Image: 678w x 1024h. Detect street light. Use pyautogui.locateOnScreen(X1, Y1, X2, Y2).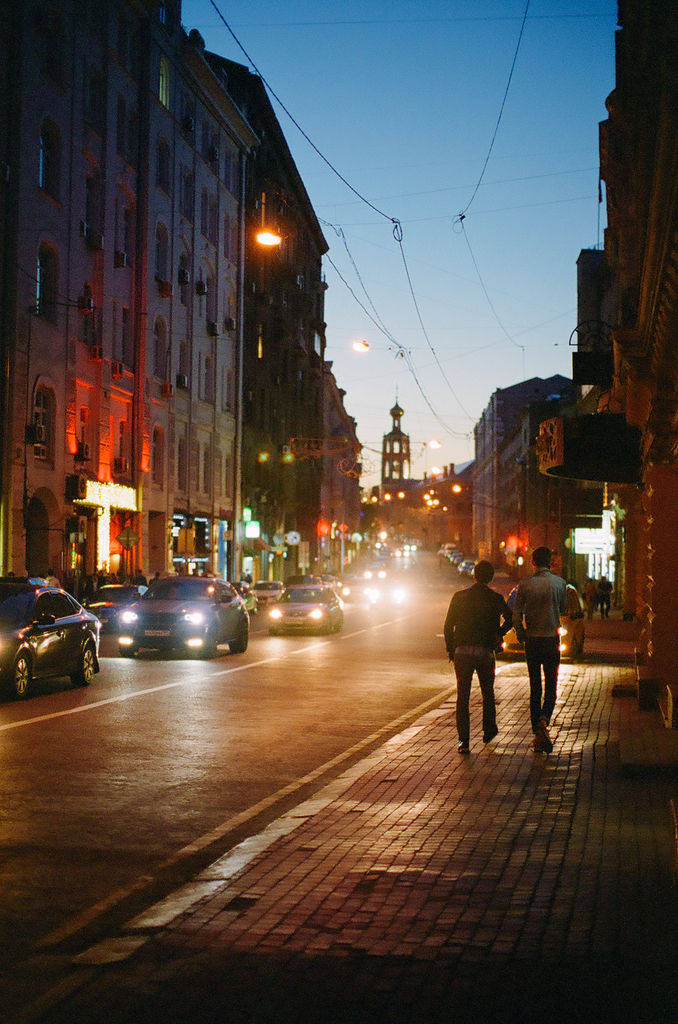
pyautogui.locateOnScreen(248, 220, 285, 248).
